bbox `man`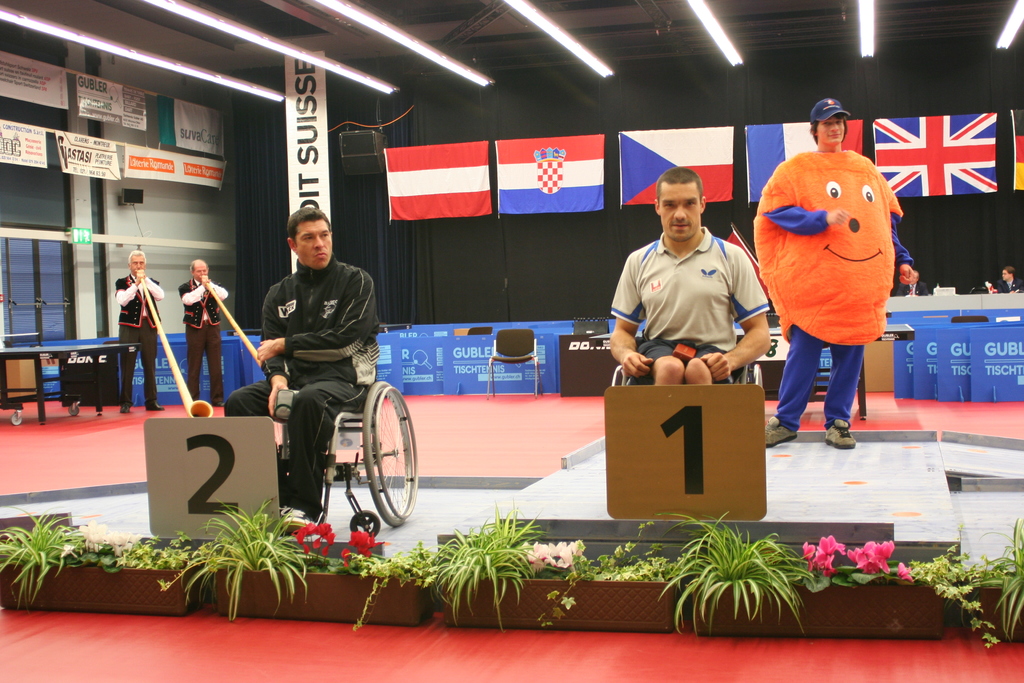
(605,168,774,389)
